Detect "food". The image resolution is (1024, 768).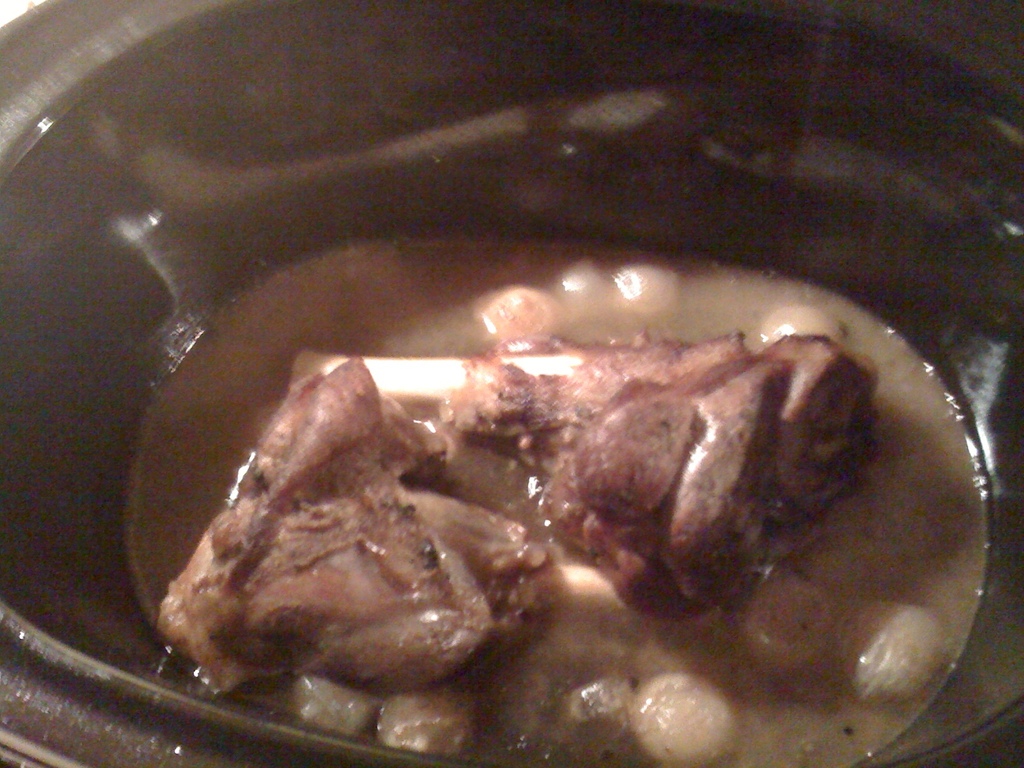
148/227/1009/754.
